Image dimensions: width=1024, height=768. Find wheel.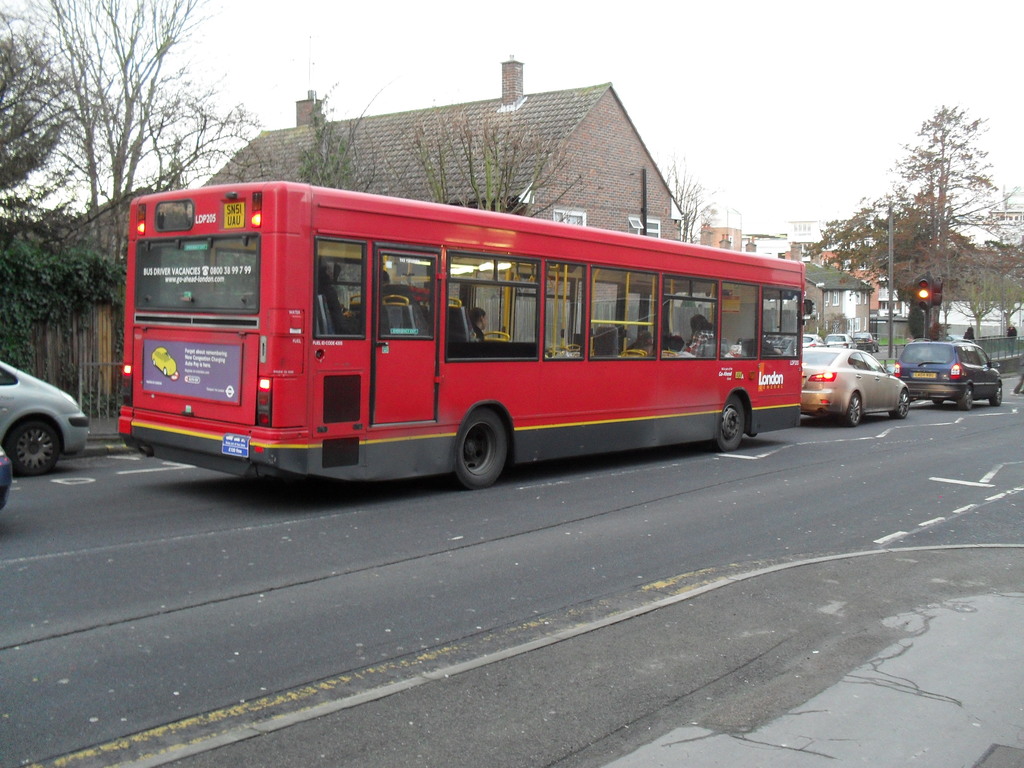
7, 415, 61, 481.
